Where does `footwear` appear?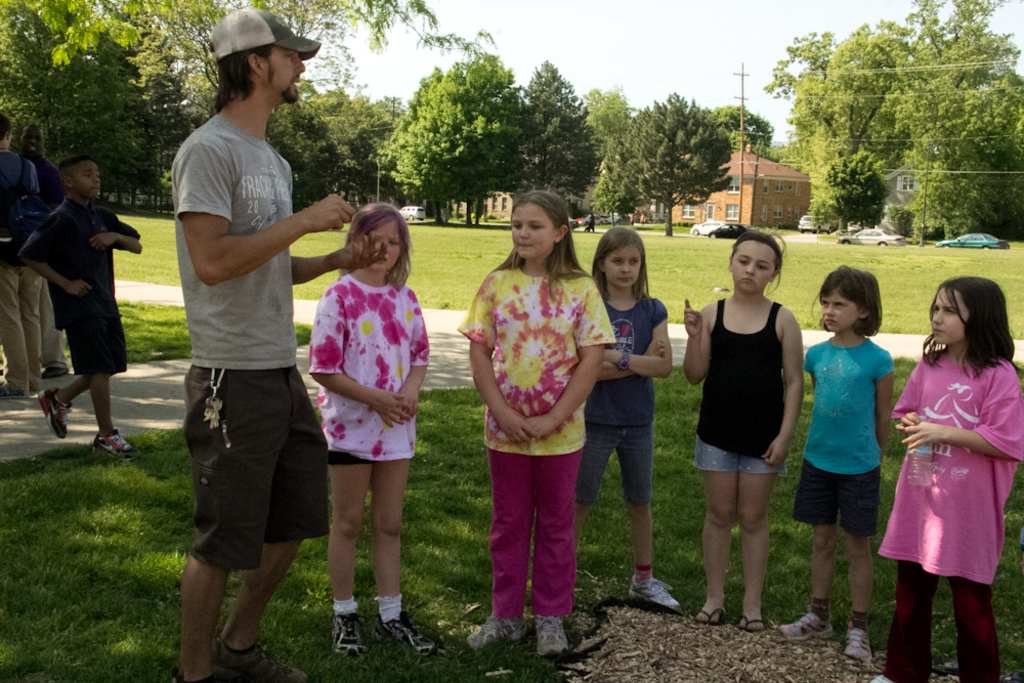
Appears at [375,607,444,660].
